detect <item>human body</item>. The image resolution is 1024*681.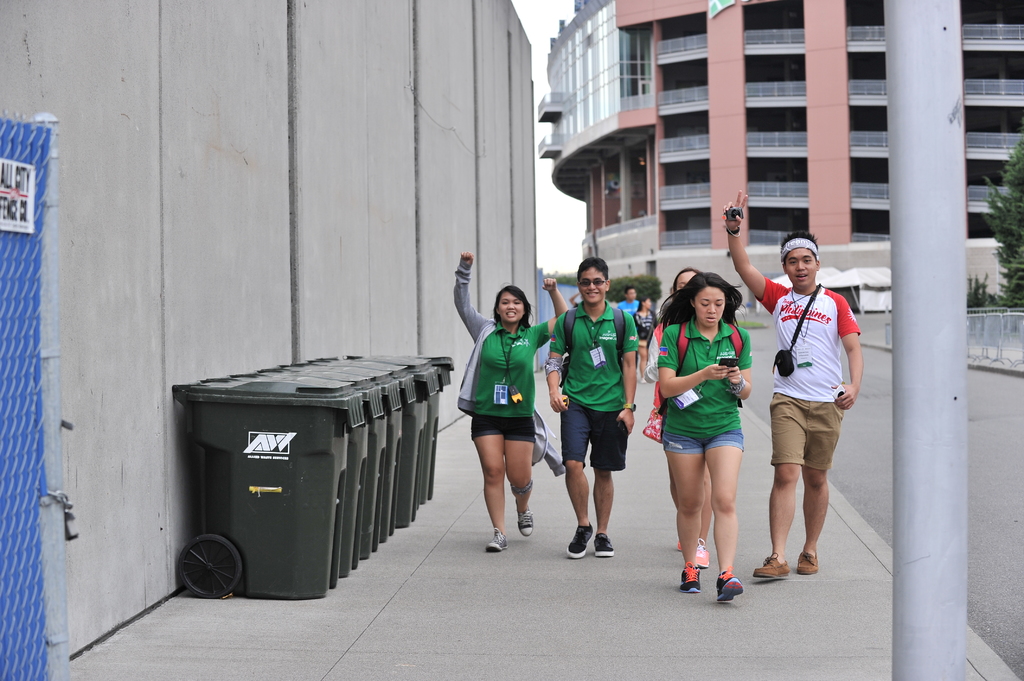
l=726, t=193, r=866, b=587.
